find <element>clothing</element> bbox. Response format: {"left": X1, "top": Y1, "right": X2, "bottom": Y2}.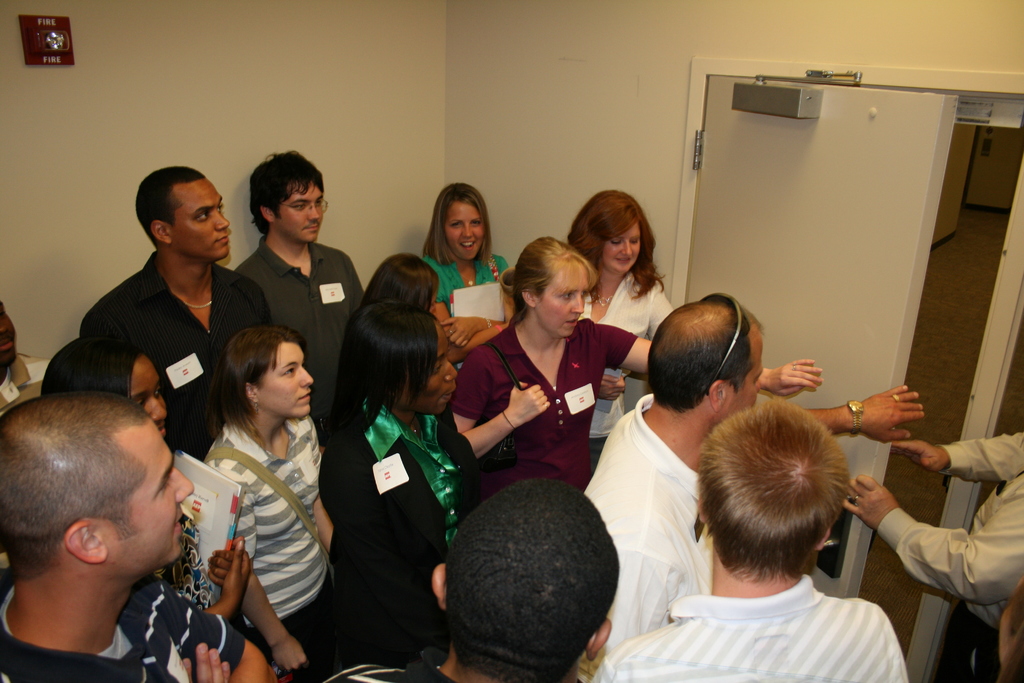
{"left": 451, "top": 318, "right": 636, "bottom": 523}.
